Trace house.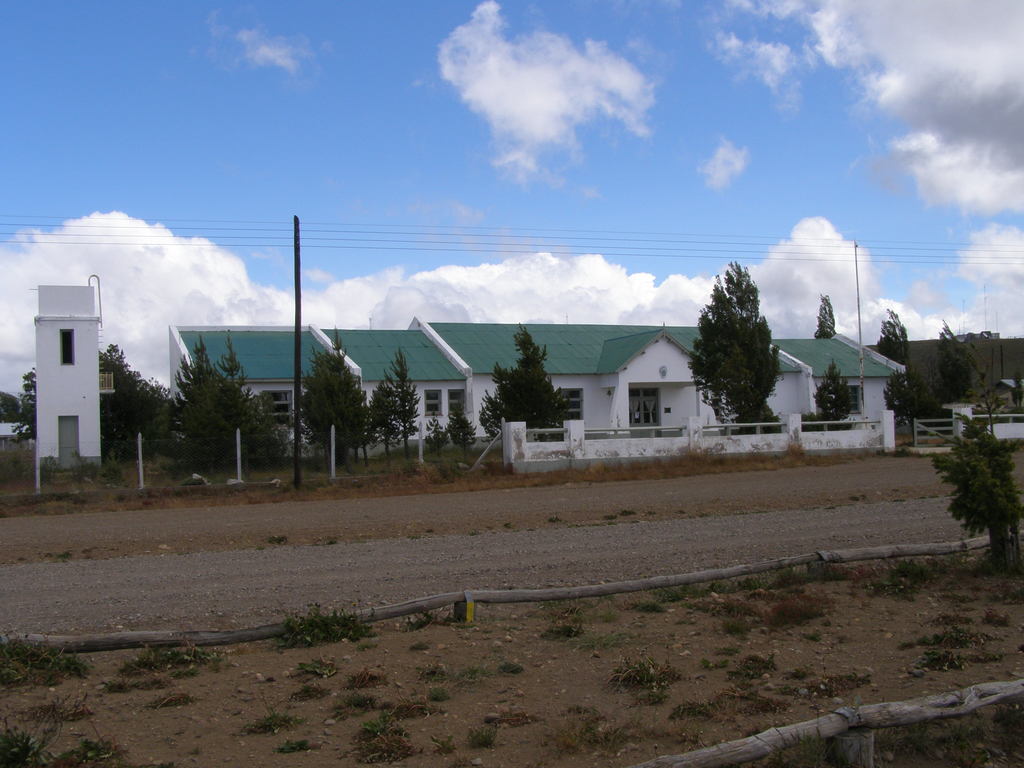
Traced to region(36, 287, 109, 490).
